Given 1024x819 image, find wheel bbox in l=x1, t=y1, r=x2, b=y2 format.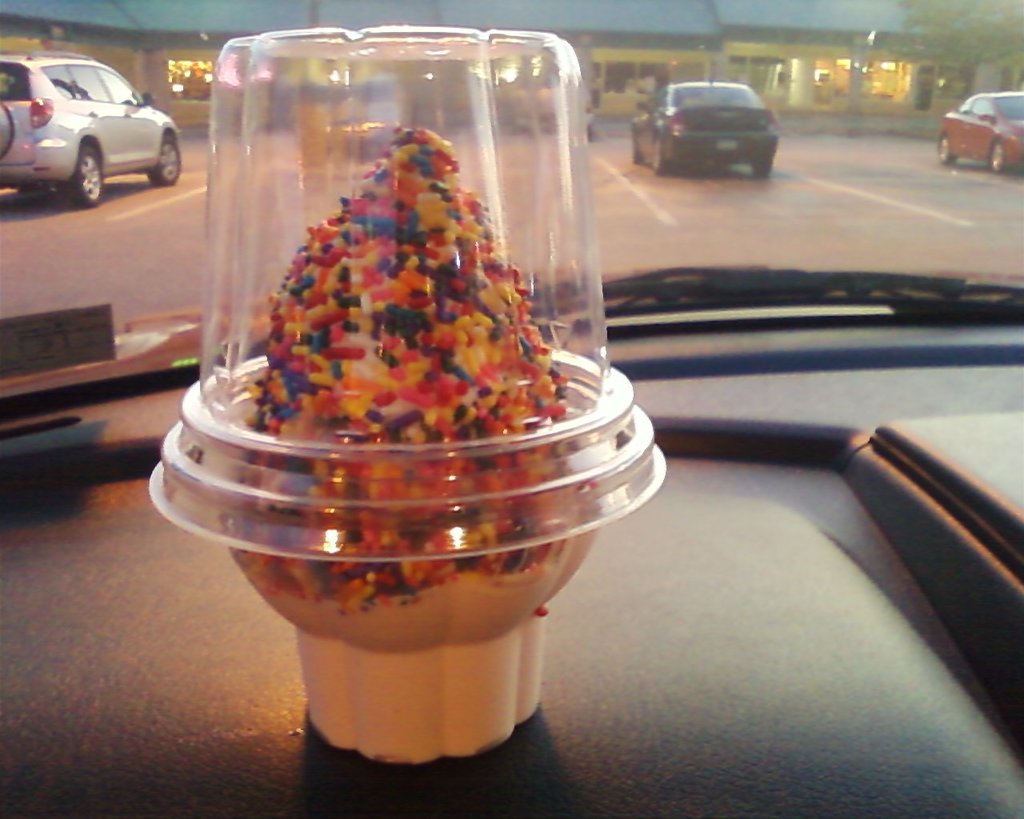
l=150, t=136, r=182, b=186.
